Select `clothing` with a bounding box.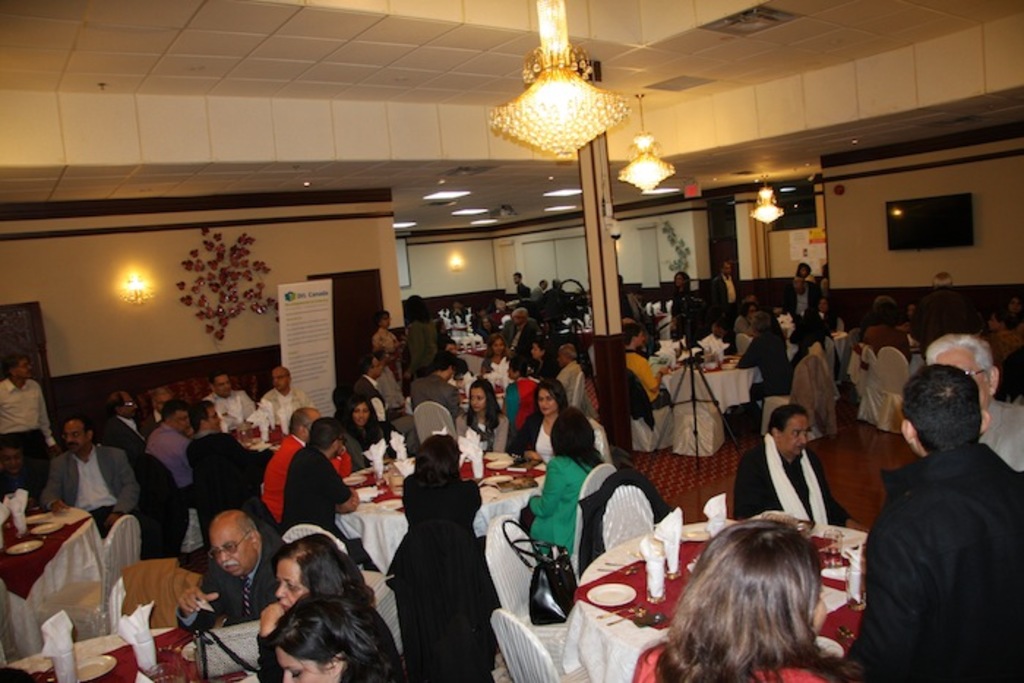
[135, 415, 200, 505].
